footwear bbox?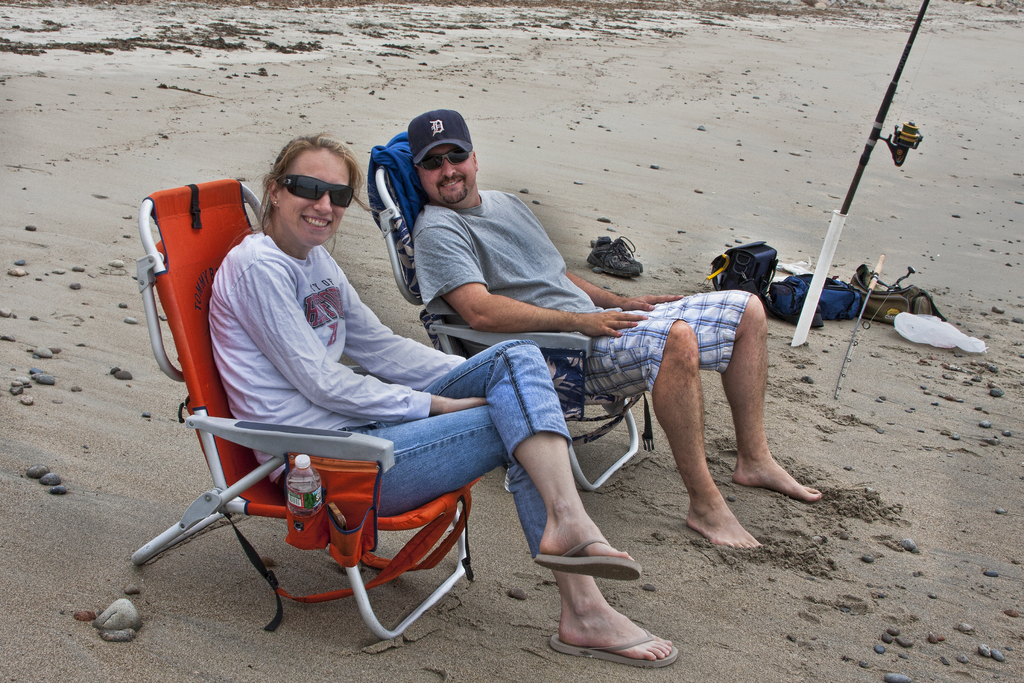
(x1=586, y1=238, x2=640, y2=280)
